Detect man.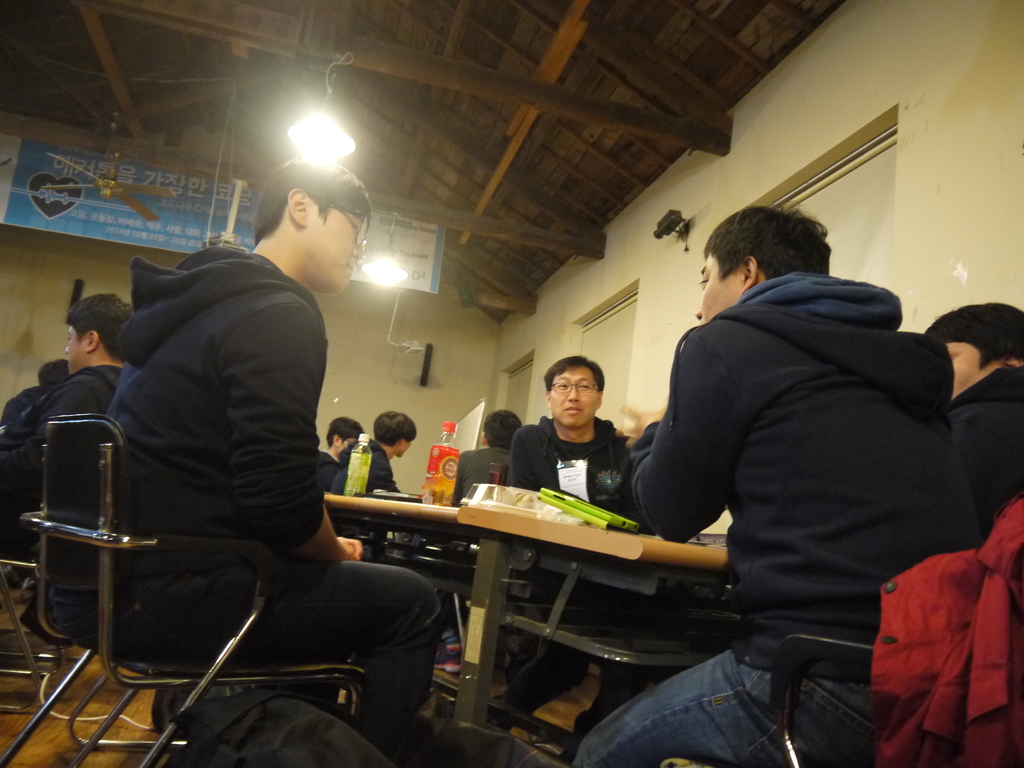
Detected at <bbox>37, 159, 444, 760</bbox>.
